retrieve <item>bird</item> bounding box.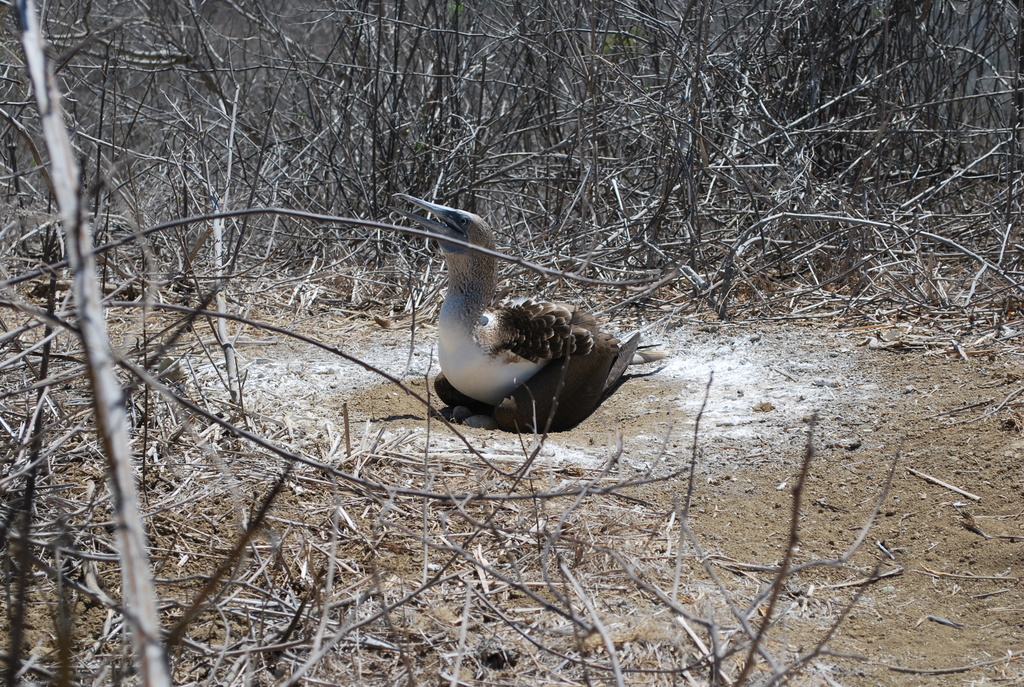
Bounding box: [397,207,657,436].
